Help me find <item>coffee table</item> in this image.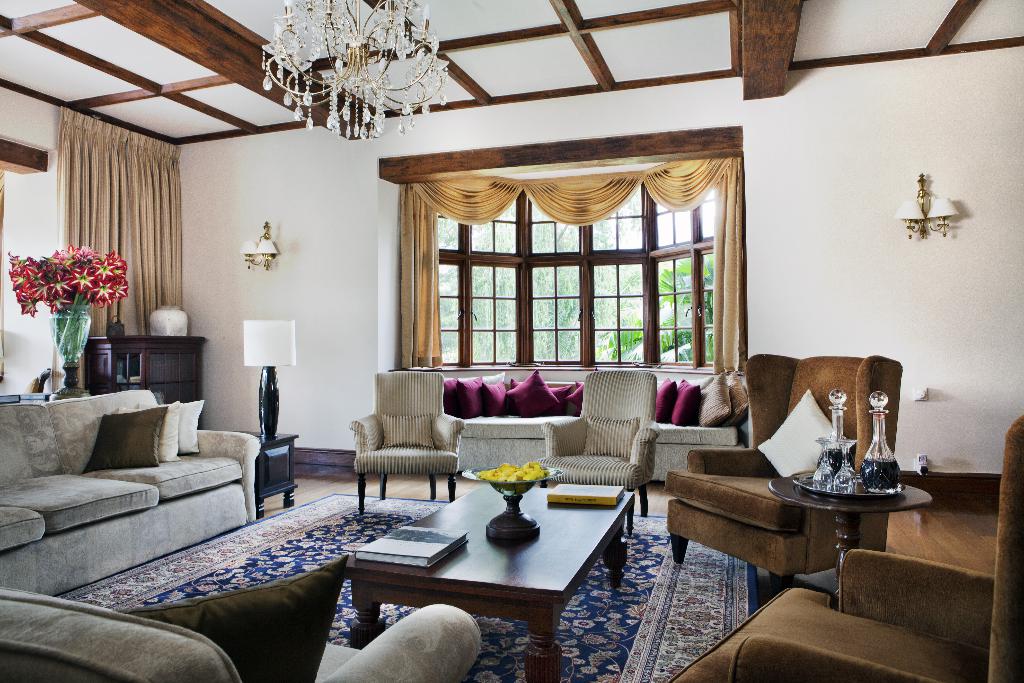
Found it: <box>333,473,643,670</box>.
